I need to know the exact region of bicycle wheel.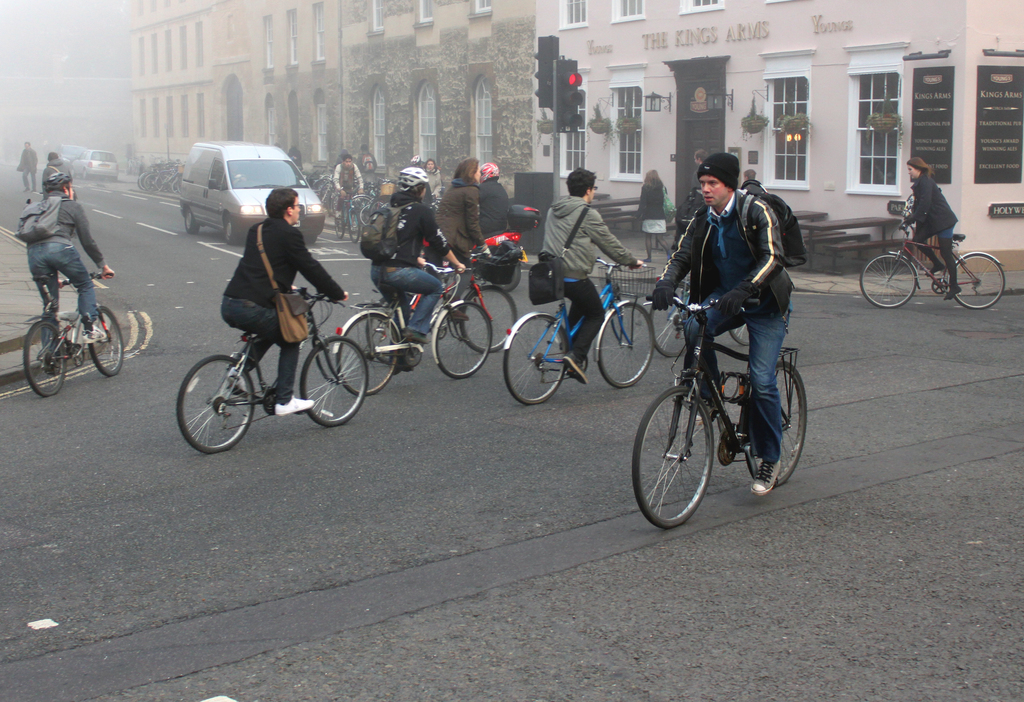
Region: [x1=650, y1=305, x2=684, y2=355].
